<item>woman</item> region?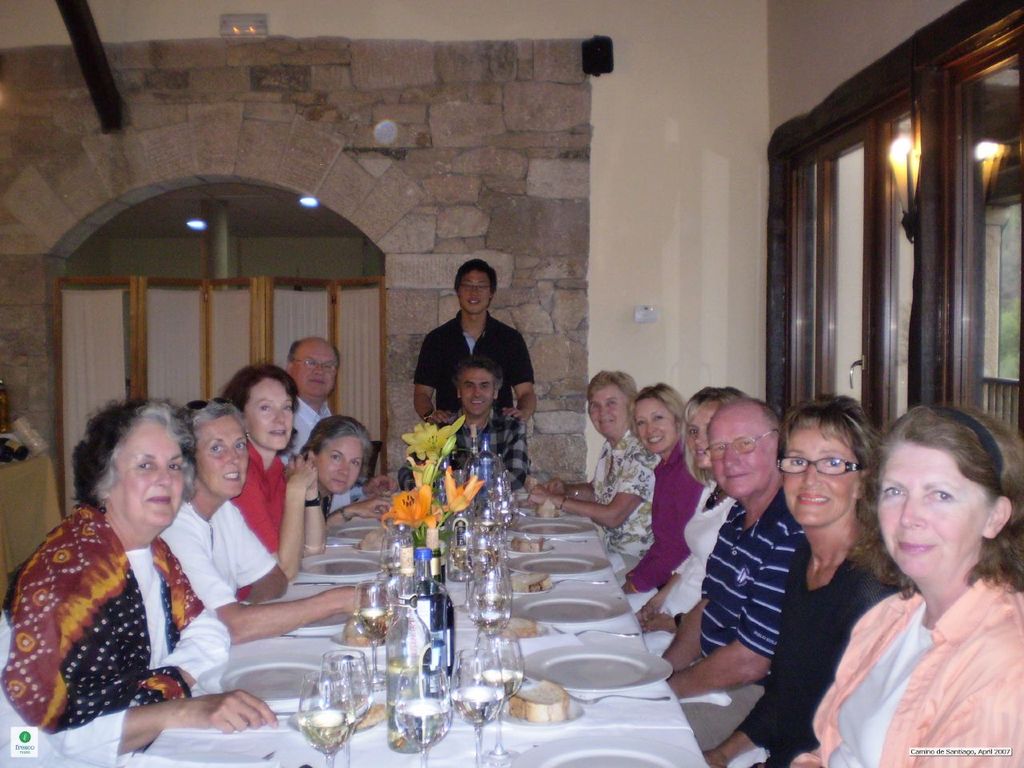
crop(625, 385, 753, 650)
